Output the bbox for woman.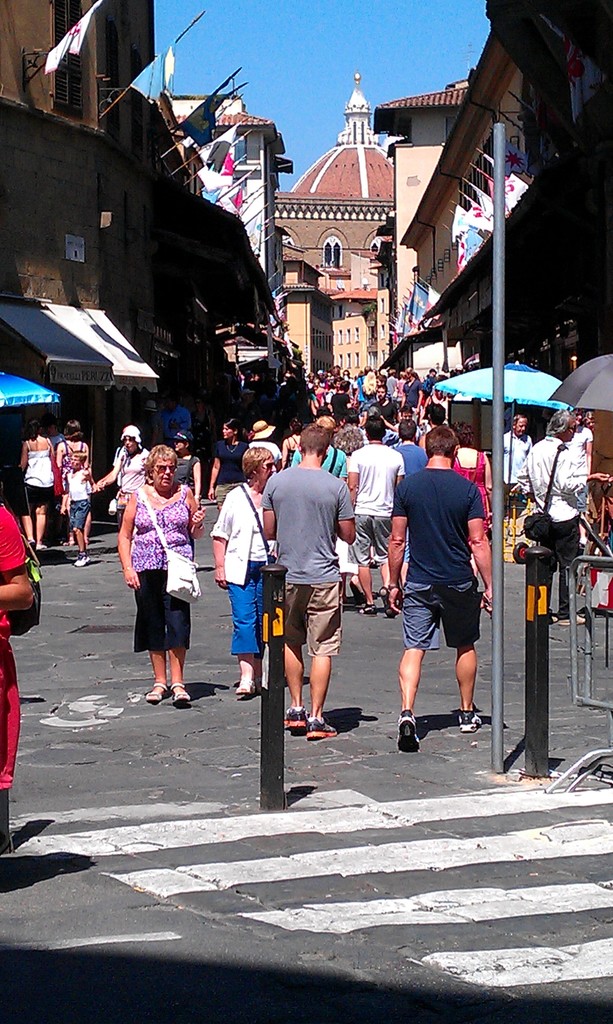
region(212, 421, 244, 519).
